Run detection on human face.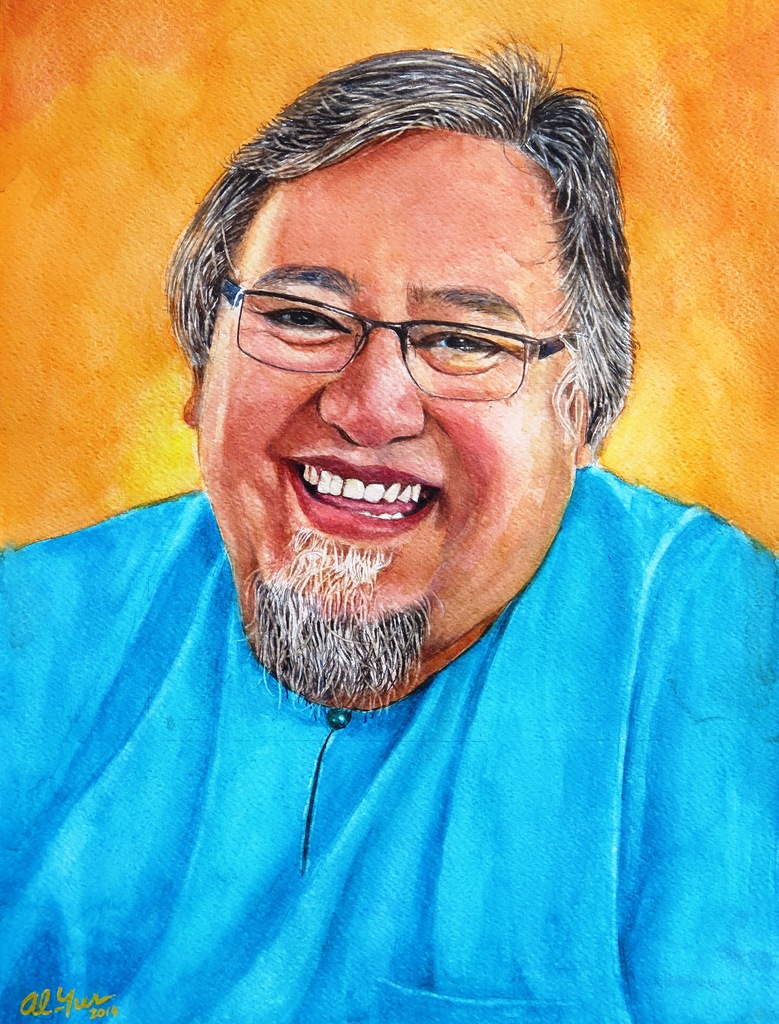
Result: [left=196, top=143, right=577, bottom=648].
